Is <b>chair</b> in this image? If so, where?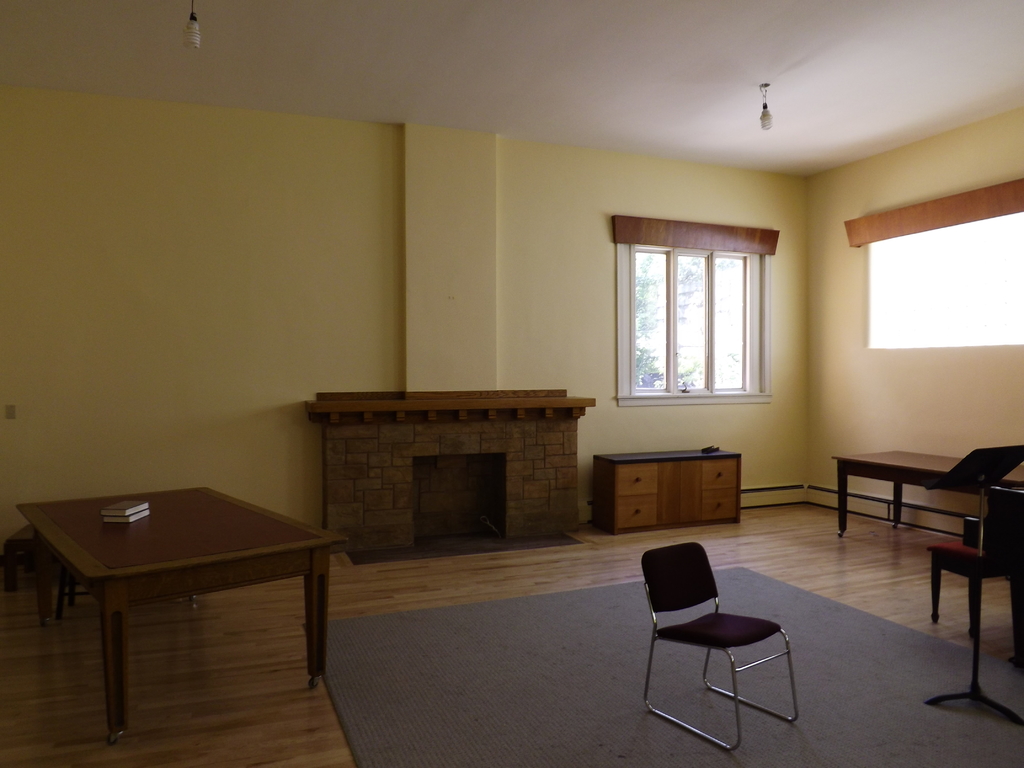
Yes, at {"x1": 924, "y1": 479, "x2": 1023, "y2": 667}.
